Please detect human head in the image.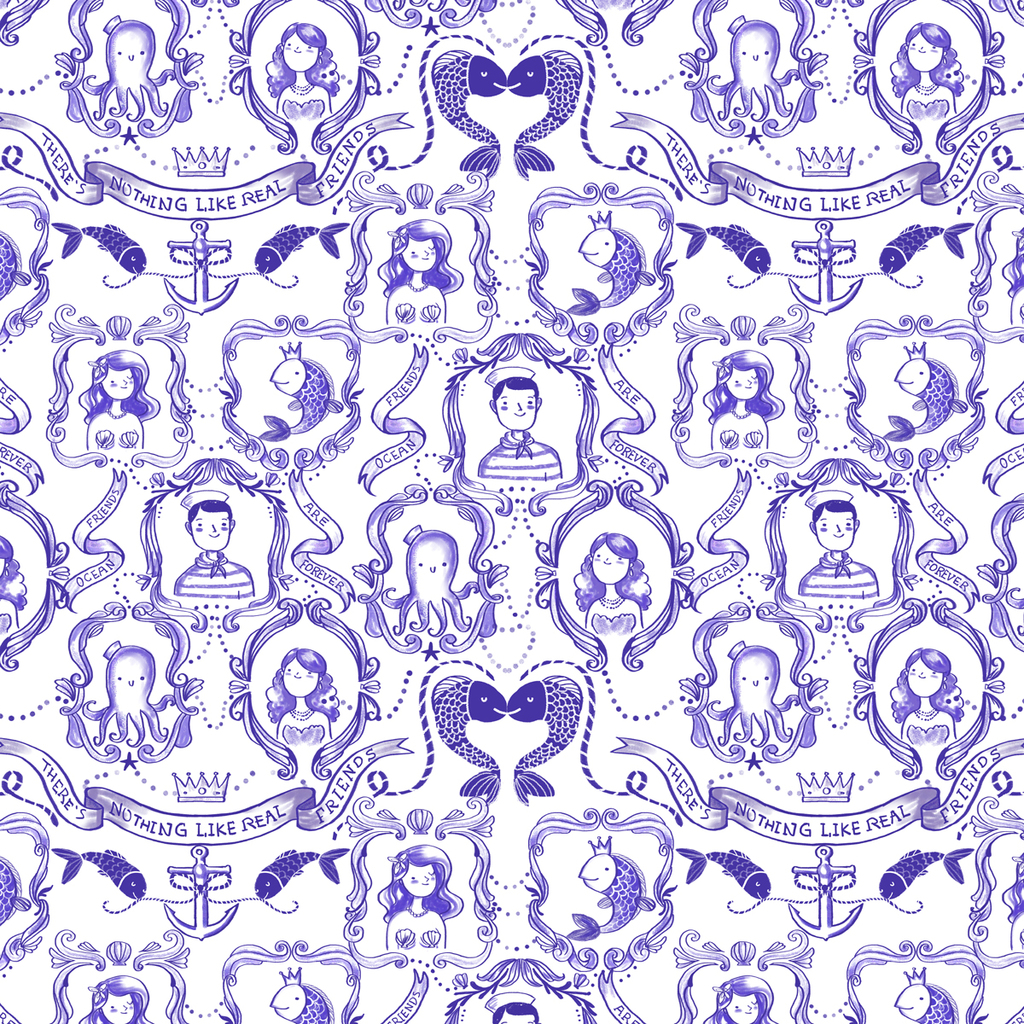
BBox(93, 356, 141, 399).
